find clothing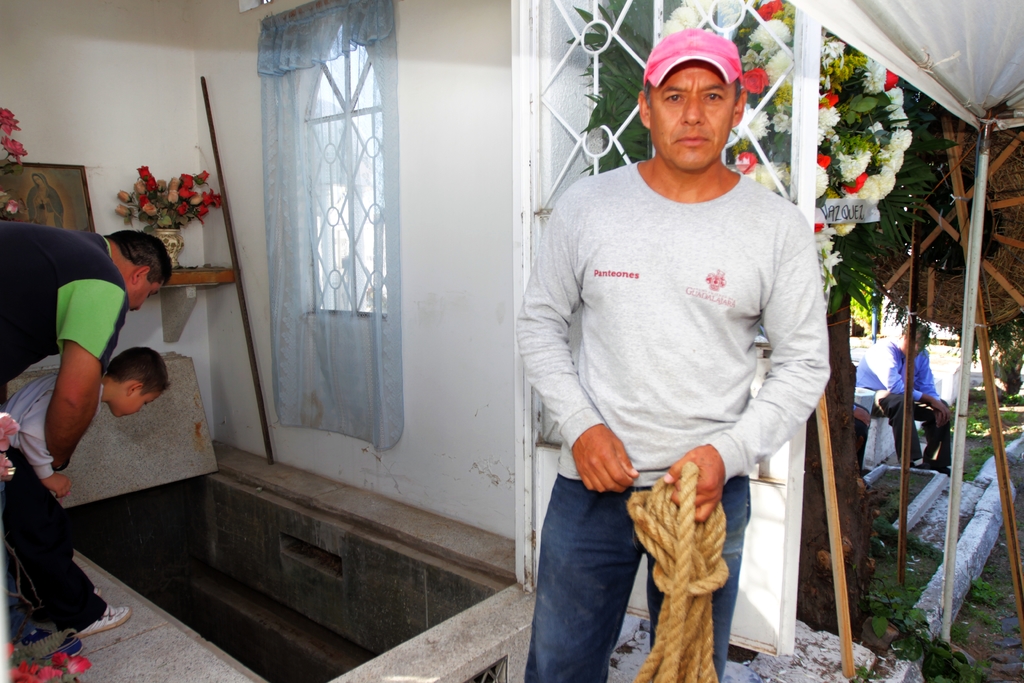
bbox=(528, 123, 835, 600)
